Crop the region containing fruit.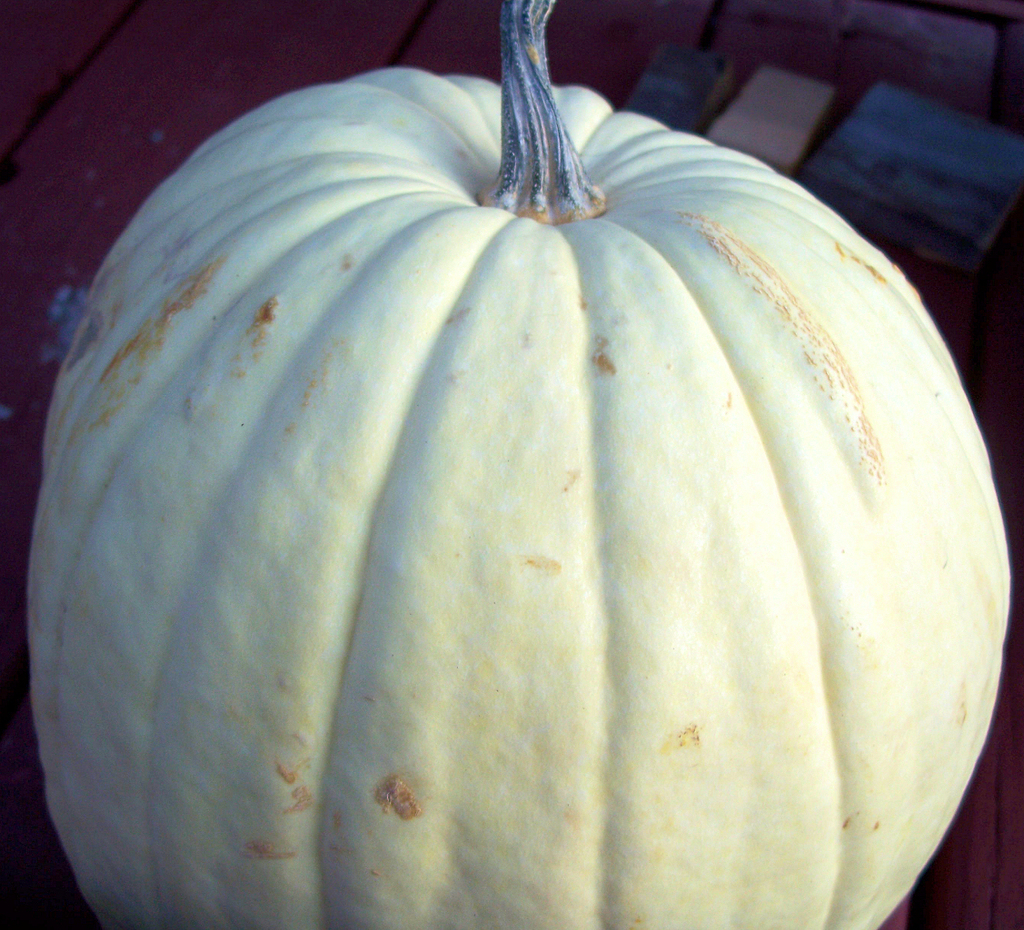
Crop region: 9, 38, 1000, 915.
